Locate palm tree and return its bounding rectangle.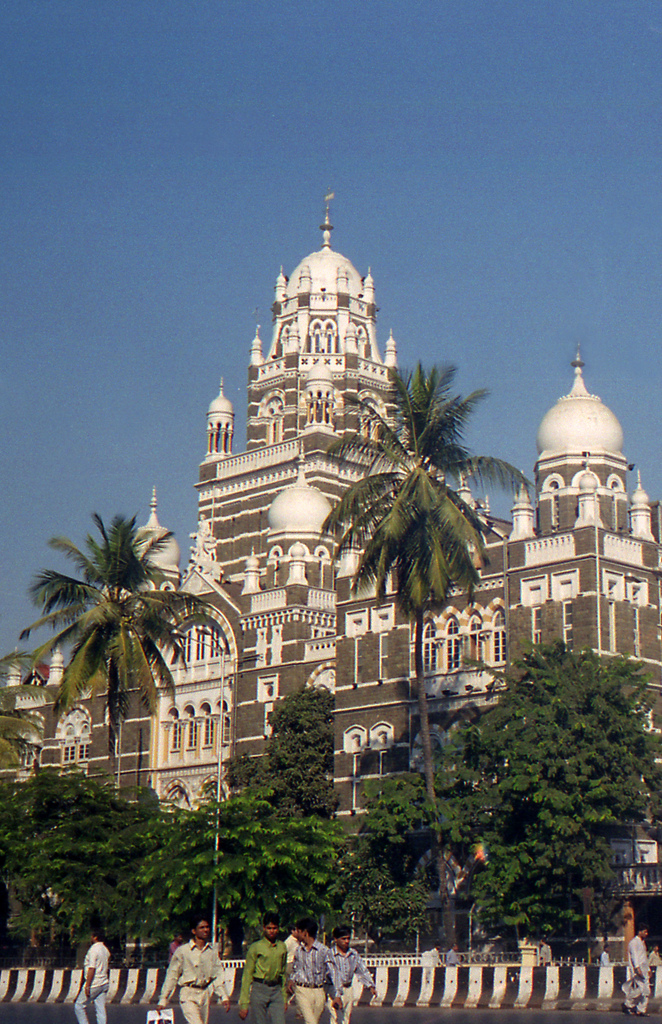
bbox(13, 507, 211, 788).
